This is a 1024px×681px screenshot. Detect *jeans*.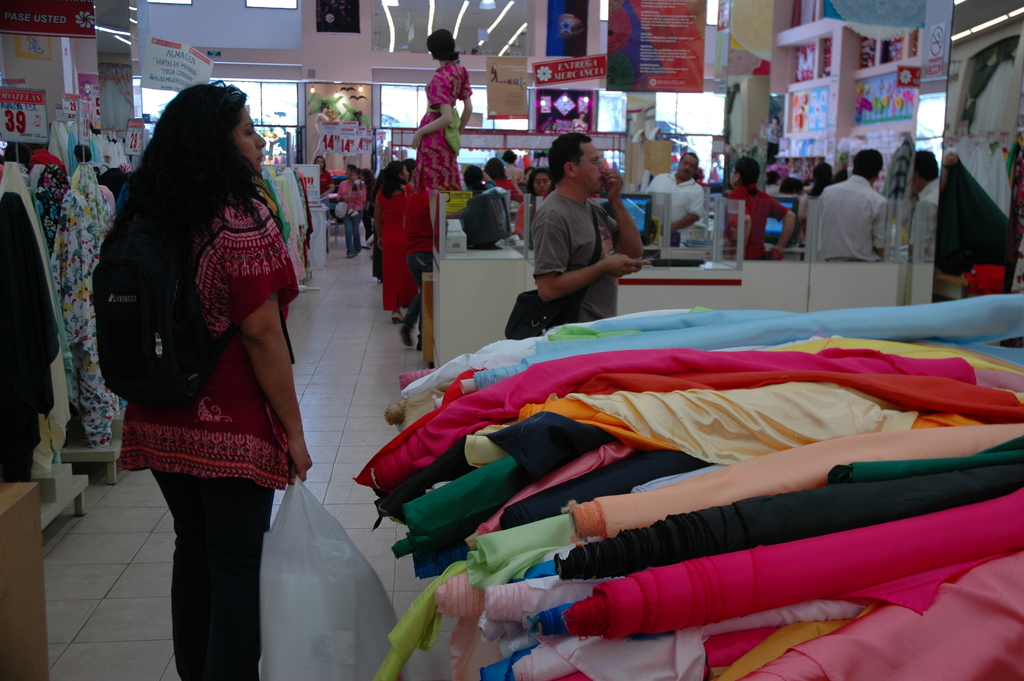
<region>146, 458, 277, 671</region>.
